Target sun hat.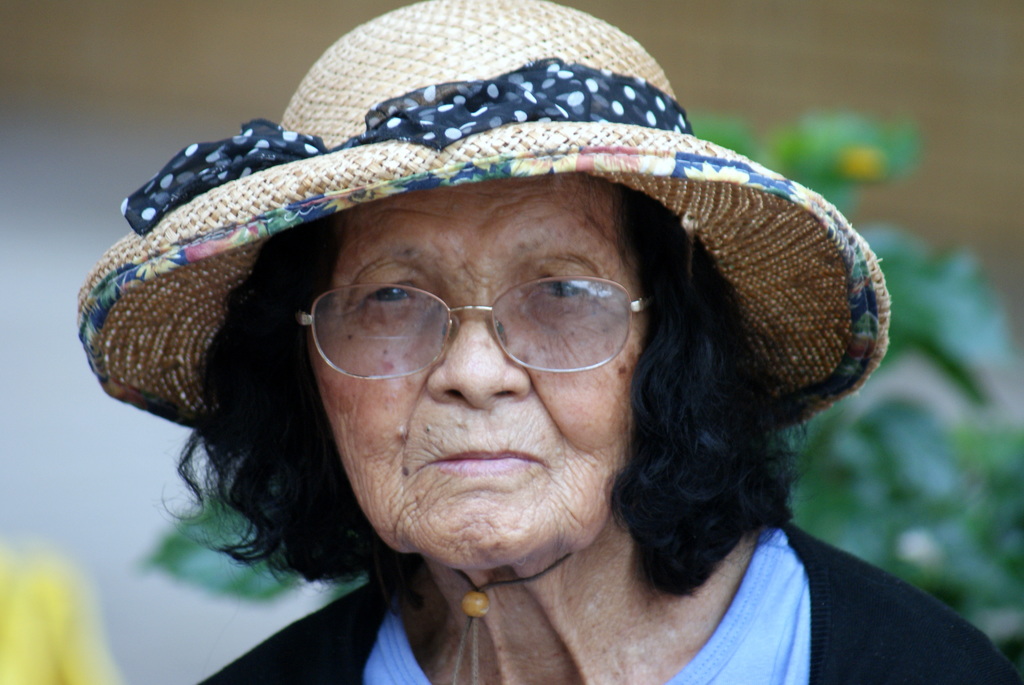
Target region: BBox(72, 0, 903, 445).
